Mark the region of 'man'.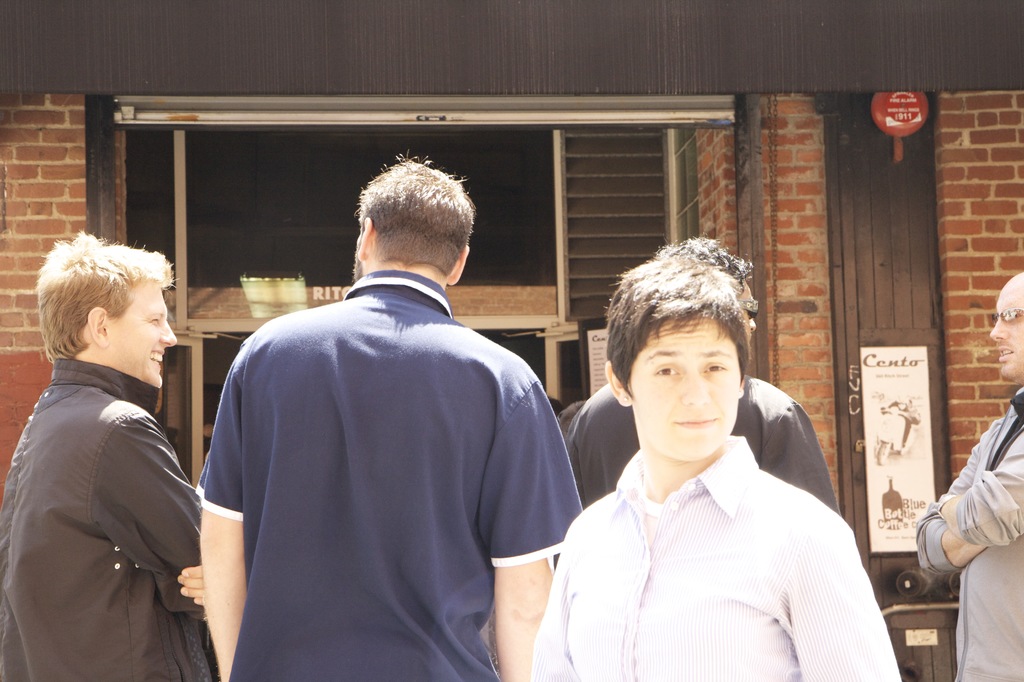
Region: Rect(524, 252, 901, 681).
